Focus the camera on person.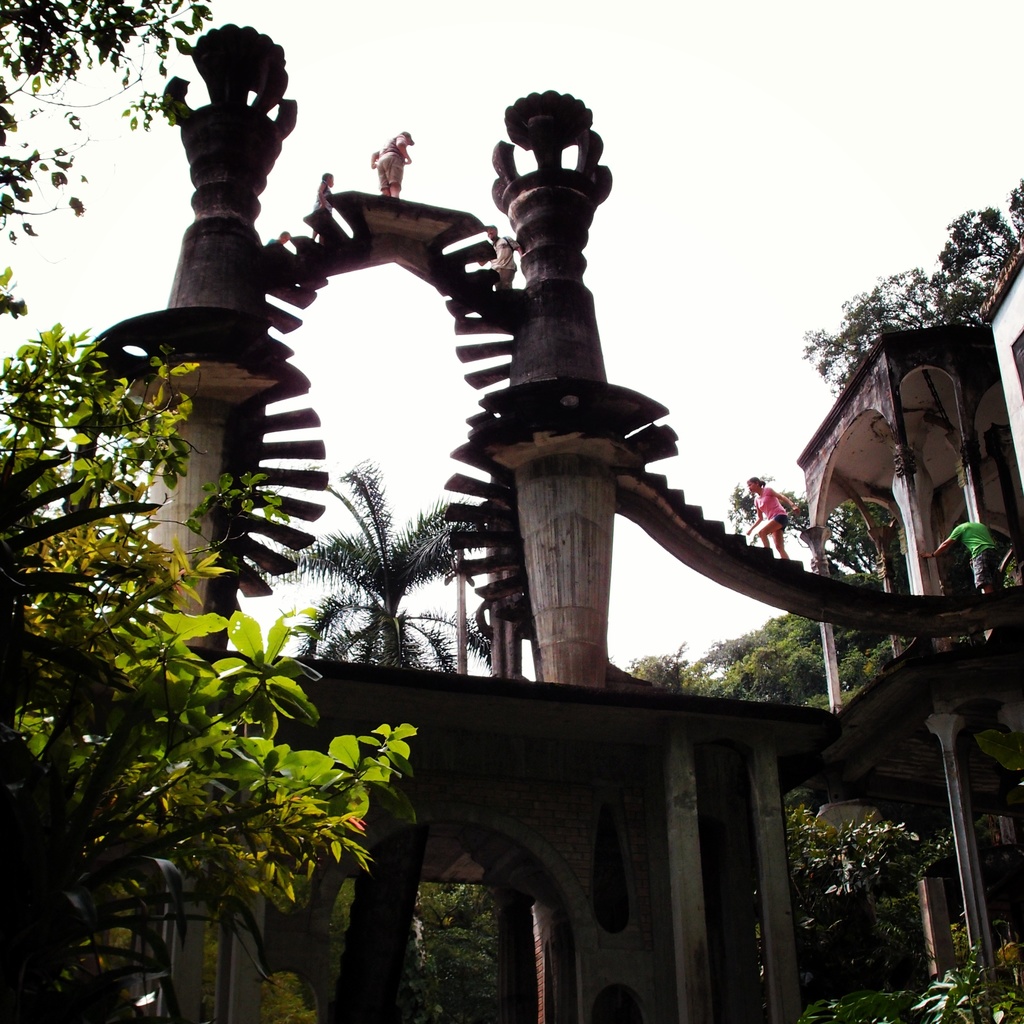
Focus region: x1=373 y1=129 x2=415 y2=197.
